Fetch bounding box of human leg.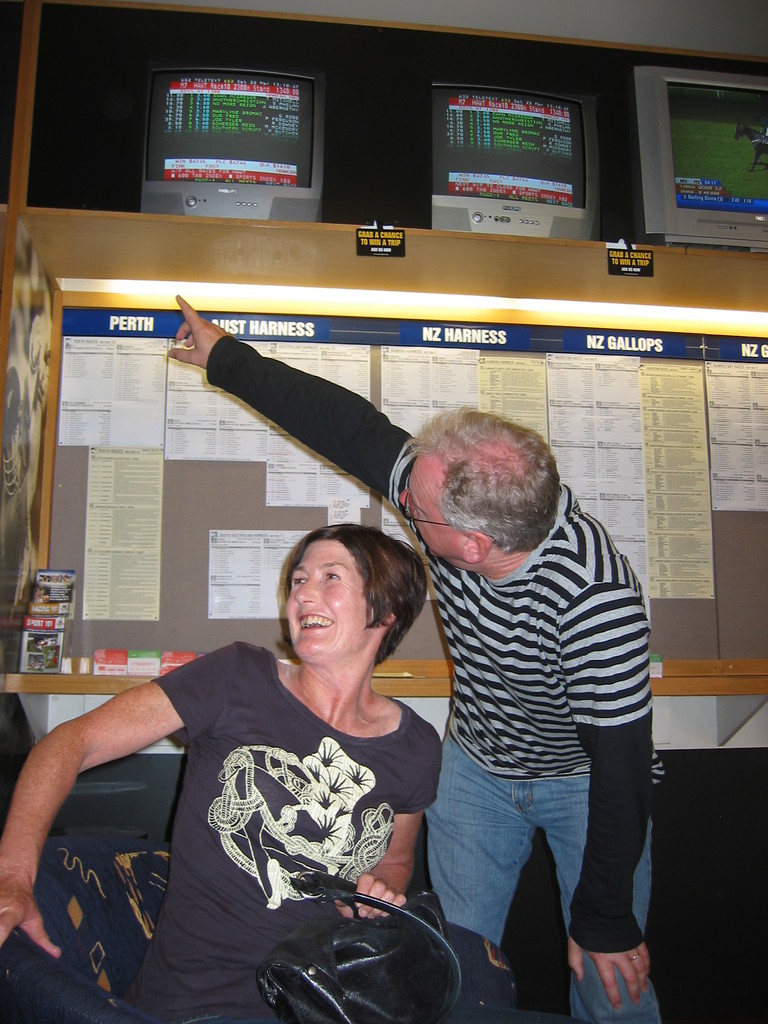
Bbox: <box>424,736,543,946</box>.
